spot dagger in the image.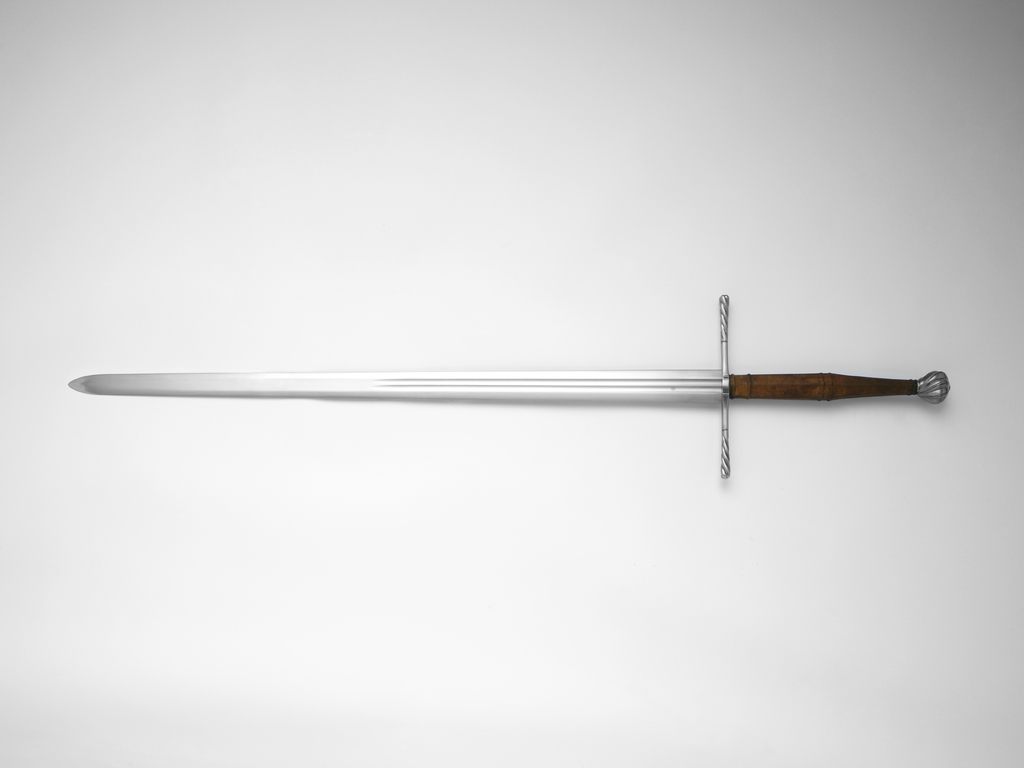
dagger found at <bbox>67, 296, 950, 476</bbox>.
